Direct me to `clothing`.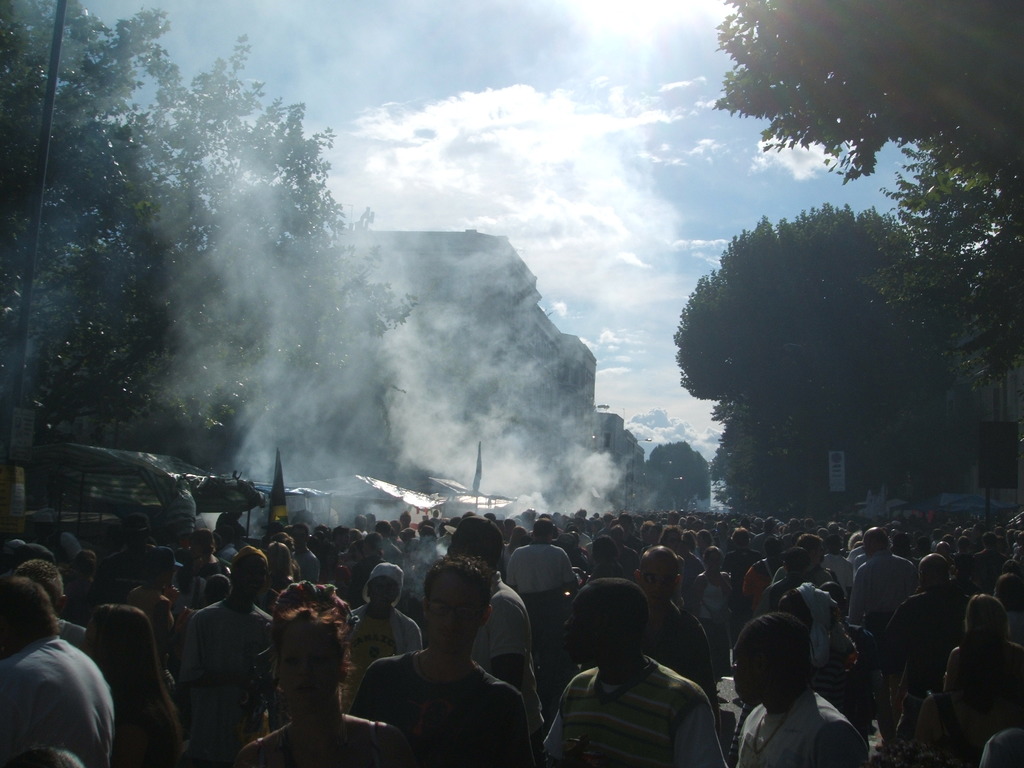
Direction: <region>0, 609, 109, 759</region>.
